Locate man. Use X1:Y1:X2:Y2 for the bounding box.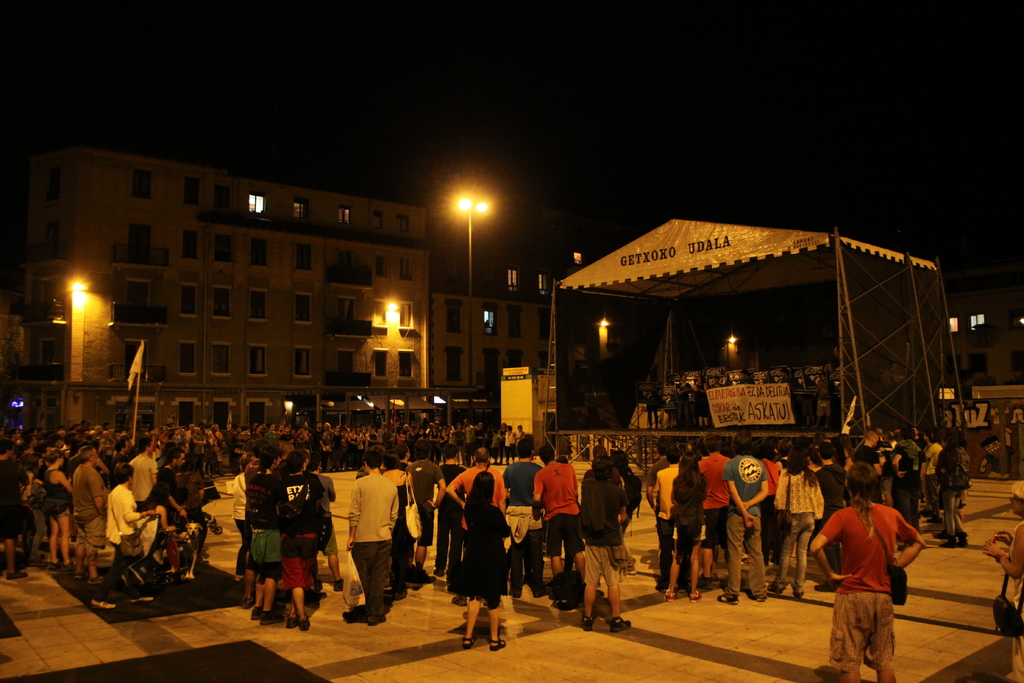
808:462:927:682.
